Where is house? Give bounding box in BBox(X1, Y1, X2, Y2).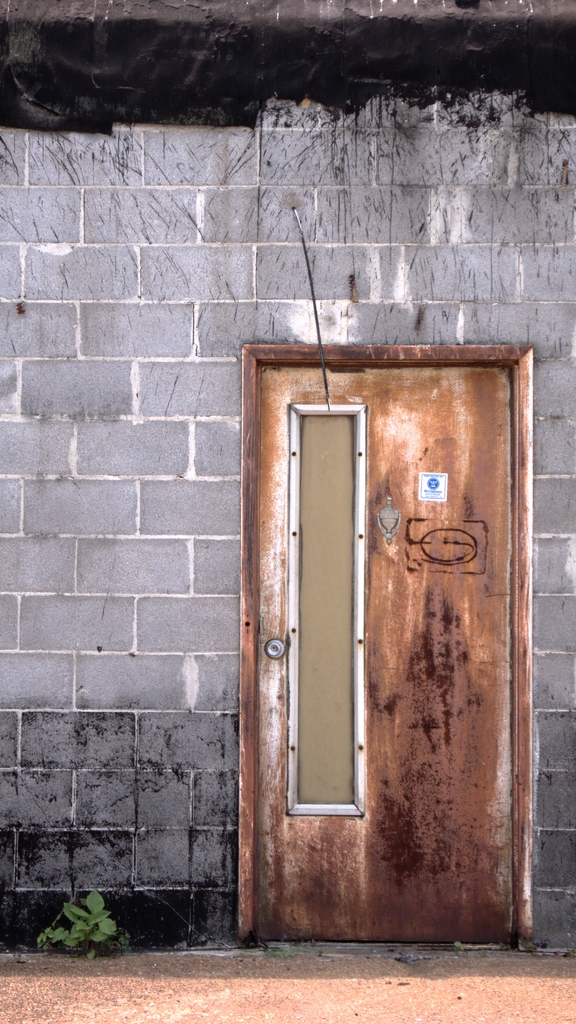
BBox(0, 1, 572, 957).
